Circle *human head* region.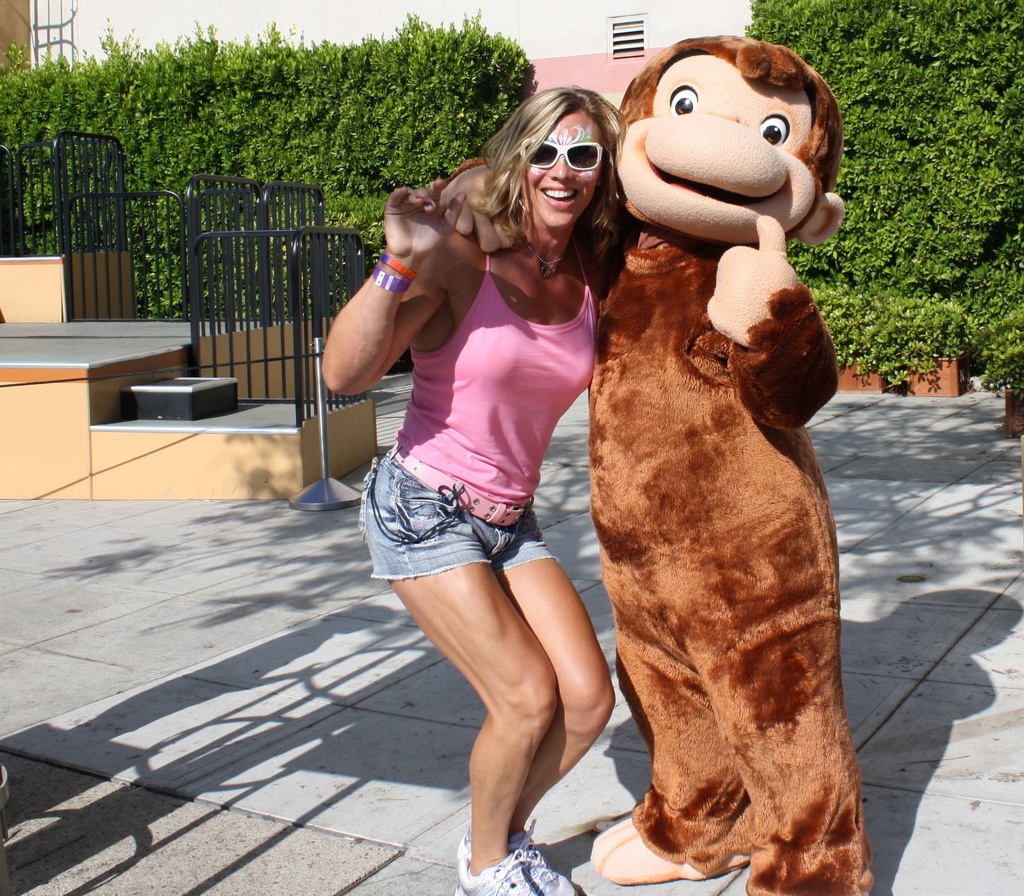
Region: box=[486, 87, 626, 239].
